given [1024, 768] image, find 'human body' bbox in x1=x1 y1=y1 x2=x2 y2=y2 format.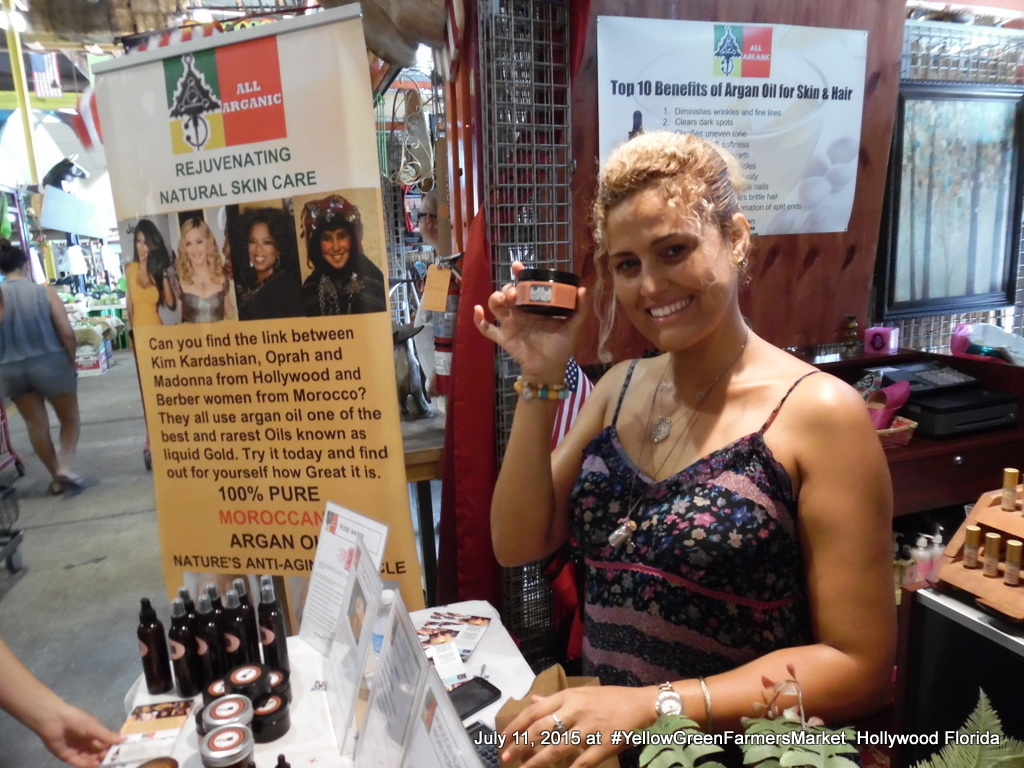
x1=309 y1=252 x2=393 y2=317.
